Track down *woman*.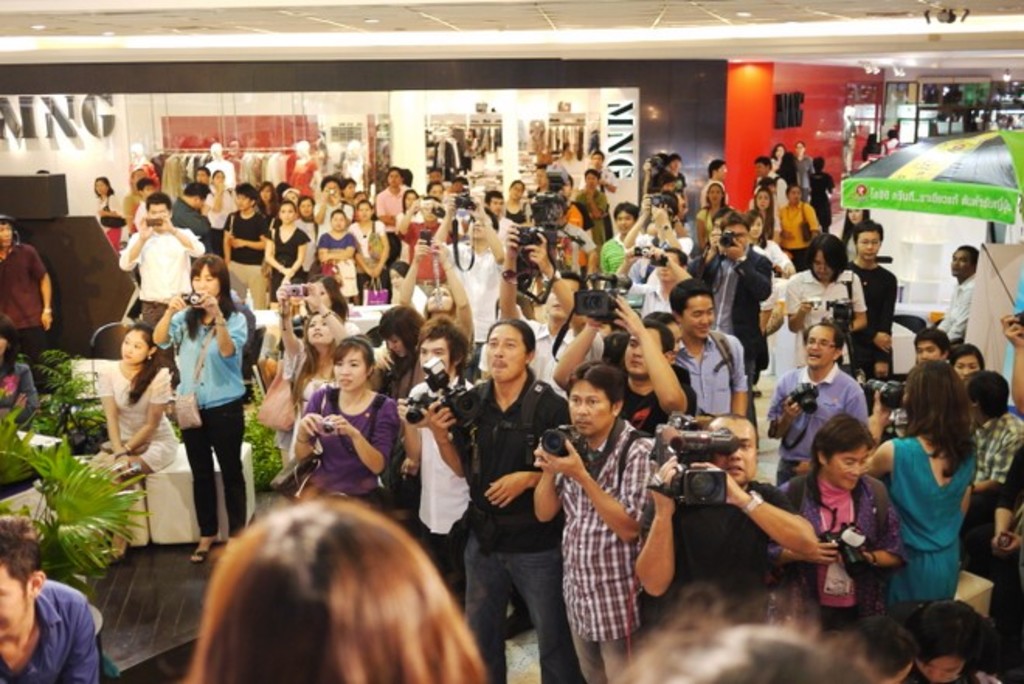
Tracked to 0, 315, 37, 430.
